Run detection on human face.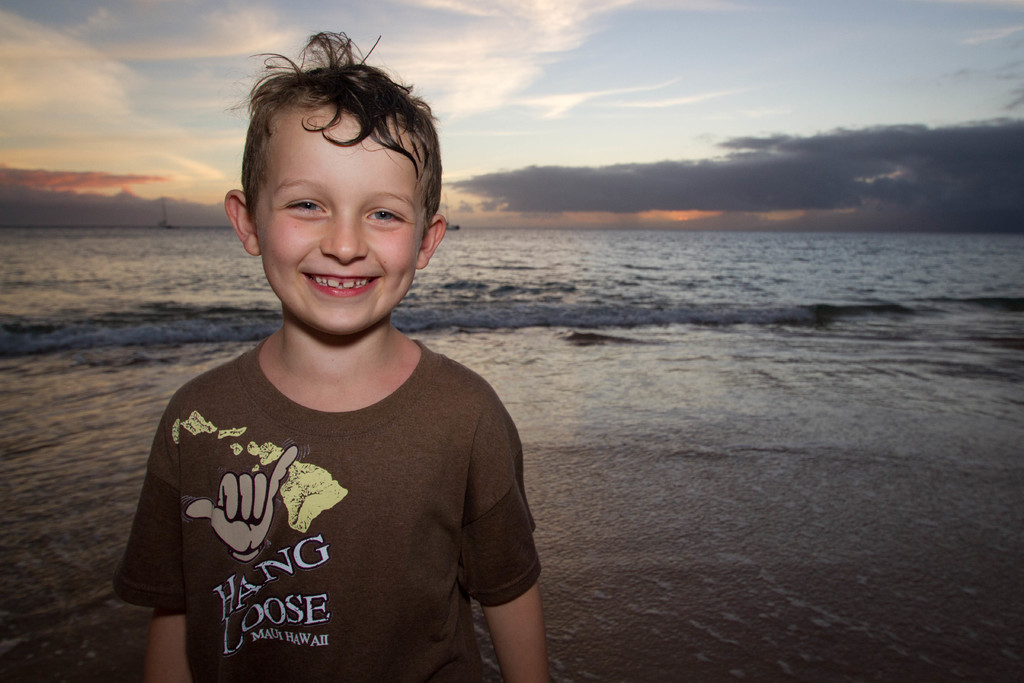
Result: 252,110,425,335.
